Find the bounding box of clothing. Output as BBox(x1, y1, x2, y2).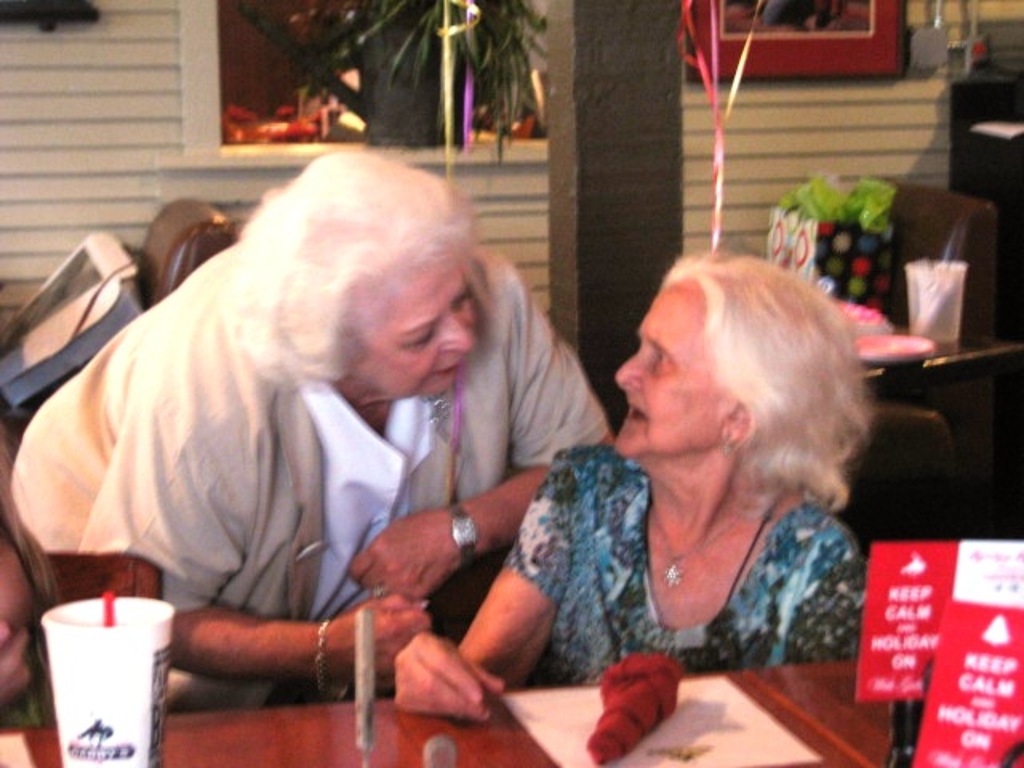
BBox(14, 237, 573, 686).
